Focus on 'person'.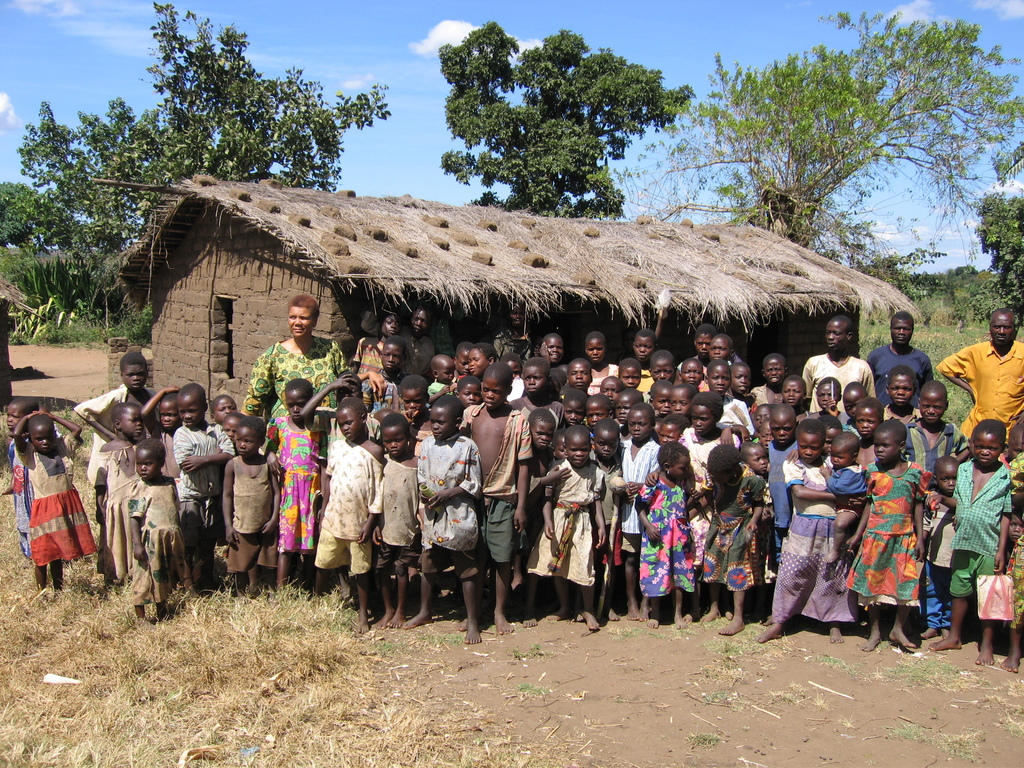
Focused at [810, 369, 846, 424].
